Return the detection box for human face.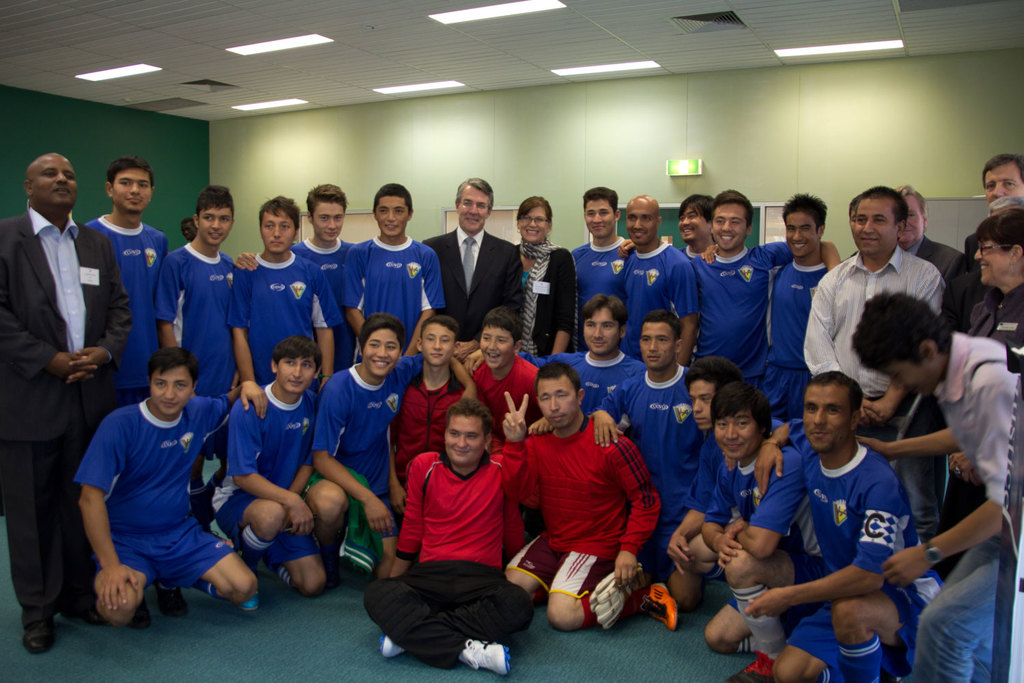
975, 237, 1010, 288.
